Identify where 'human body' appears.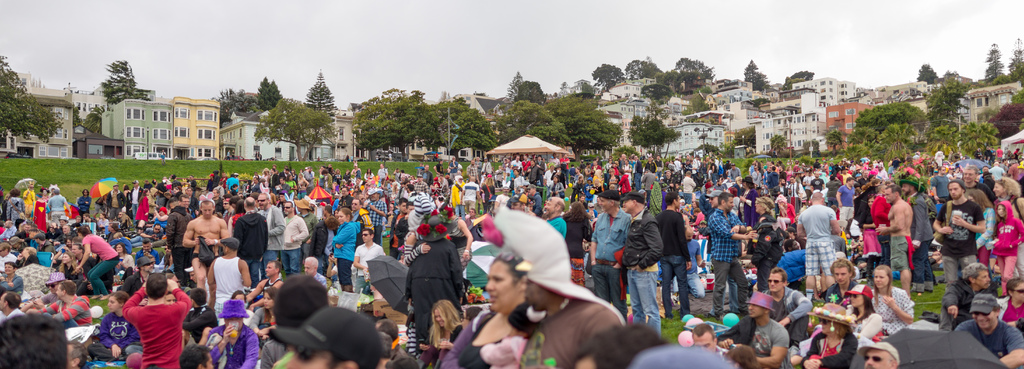
Appears at x1=430 y1=303 x2=470 y2=368.
